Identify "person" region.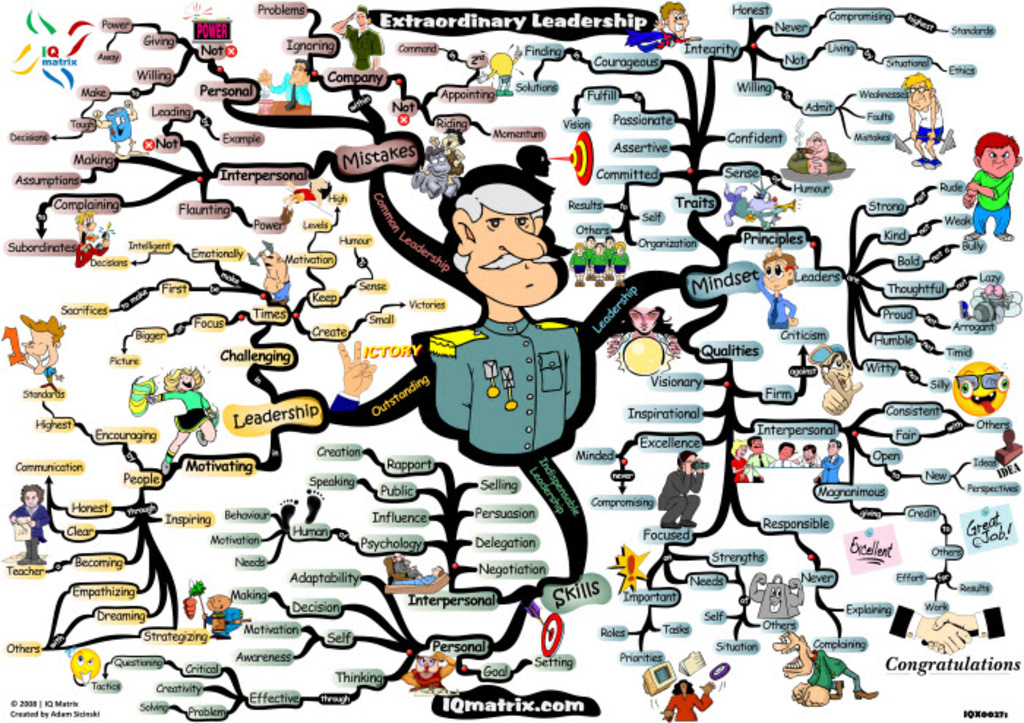
Region: x1=654, y1=0, x2=688, y2=54.
